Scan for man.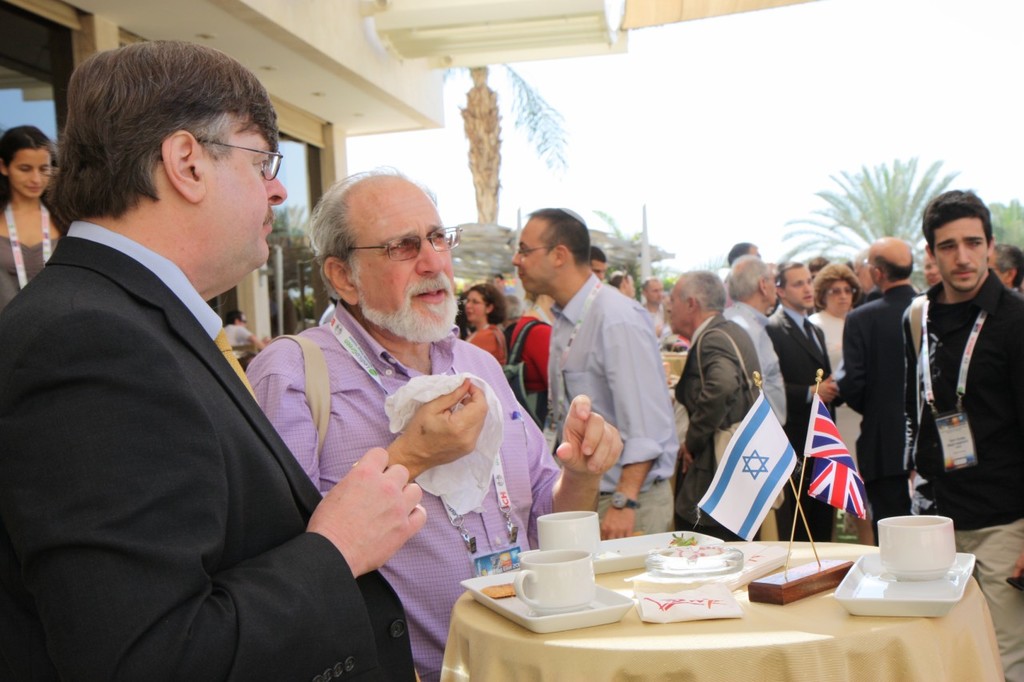
Scan result: (left=765, top=261, right=840, bottom=541).
